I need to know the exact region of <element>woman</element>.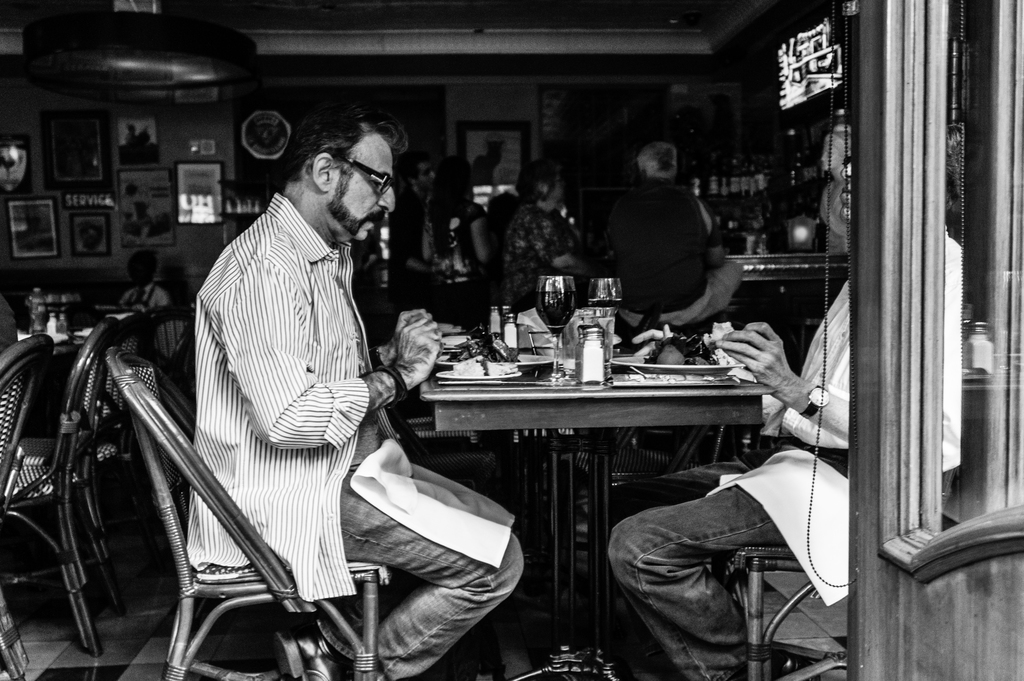
Region: 505:162:585:344.
